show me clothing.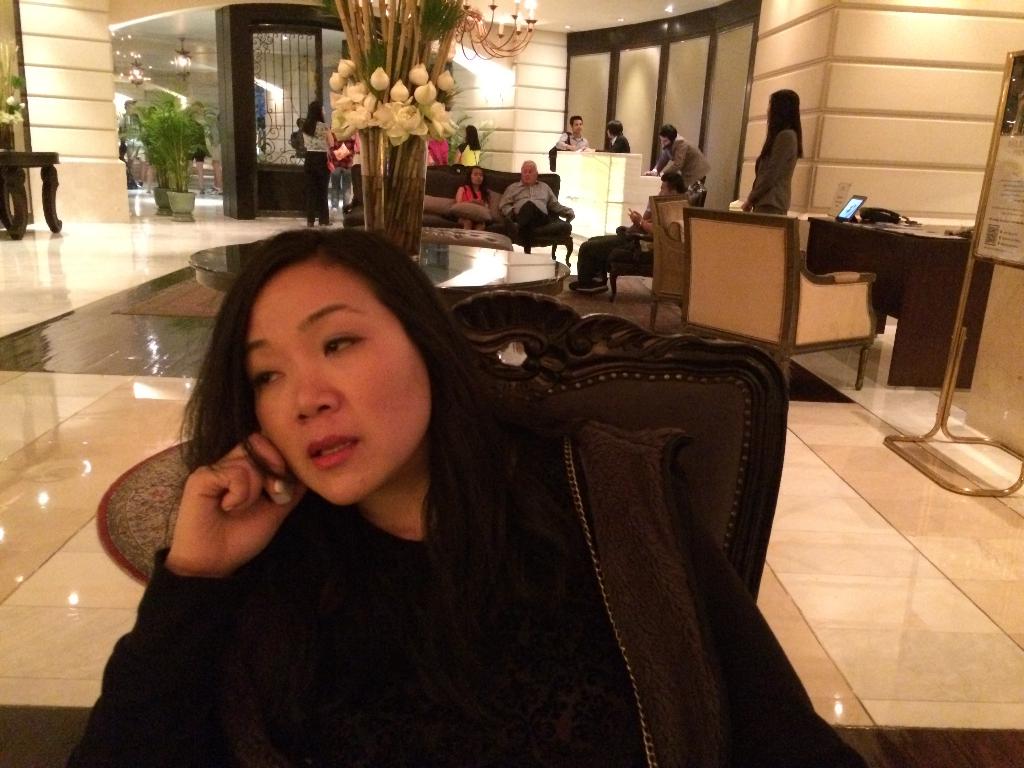
clothing is here: (left=57, top=403, right=865, bottom=767).
